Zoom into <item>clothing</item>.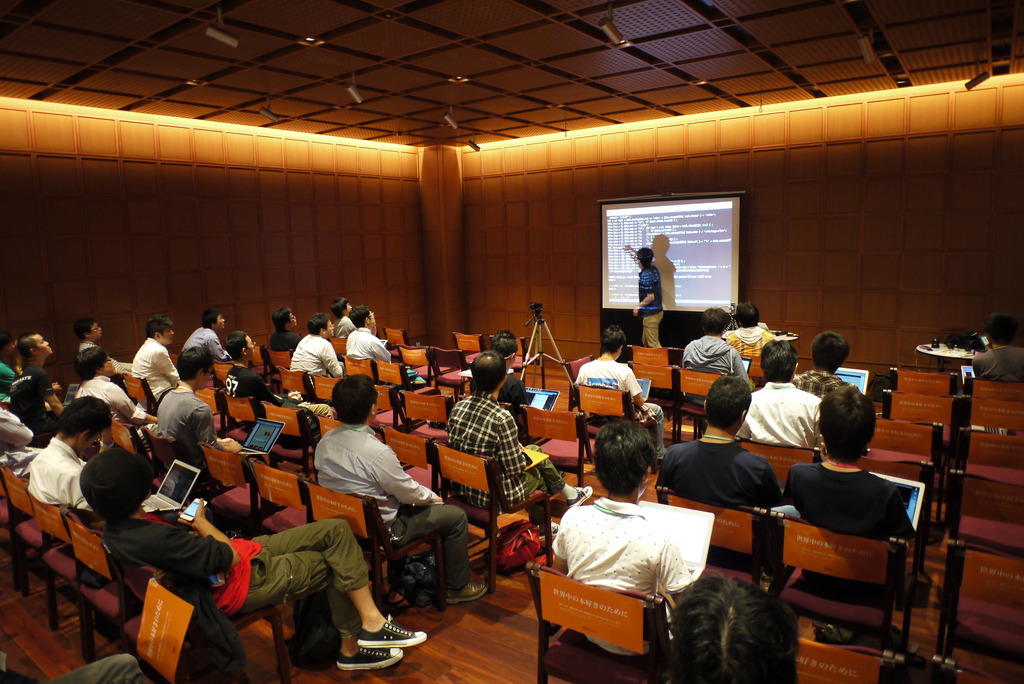
Zoom target: 2/362/17/398.
